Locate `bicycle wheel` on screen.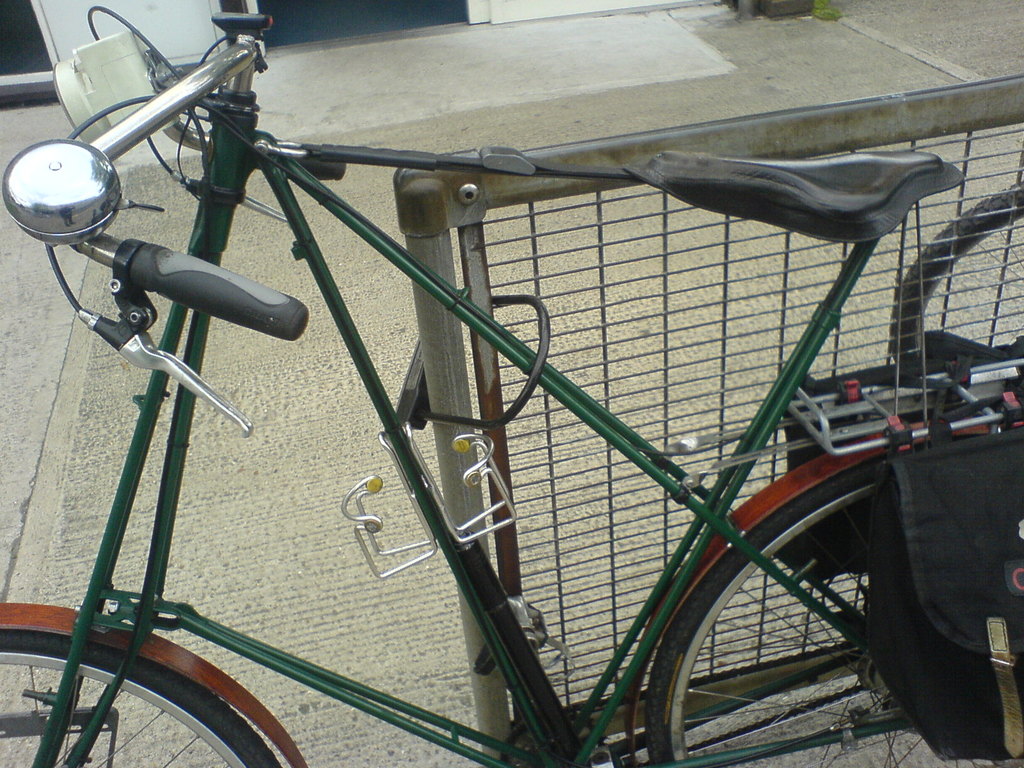
On screen at (0,630,281,767).
